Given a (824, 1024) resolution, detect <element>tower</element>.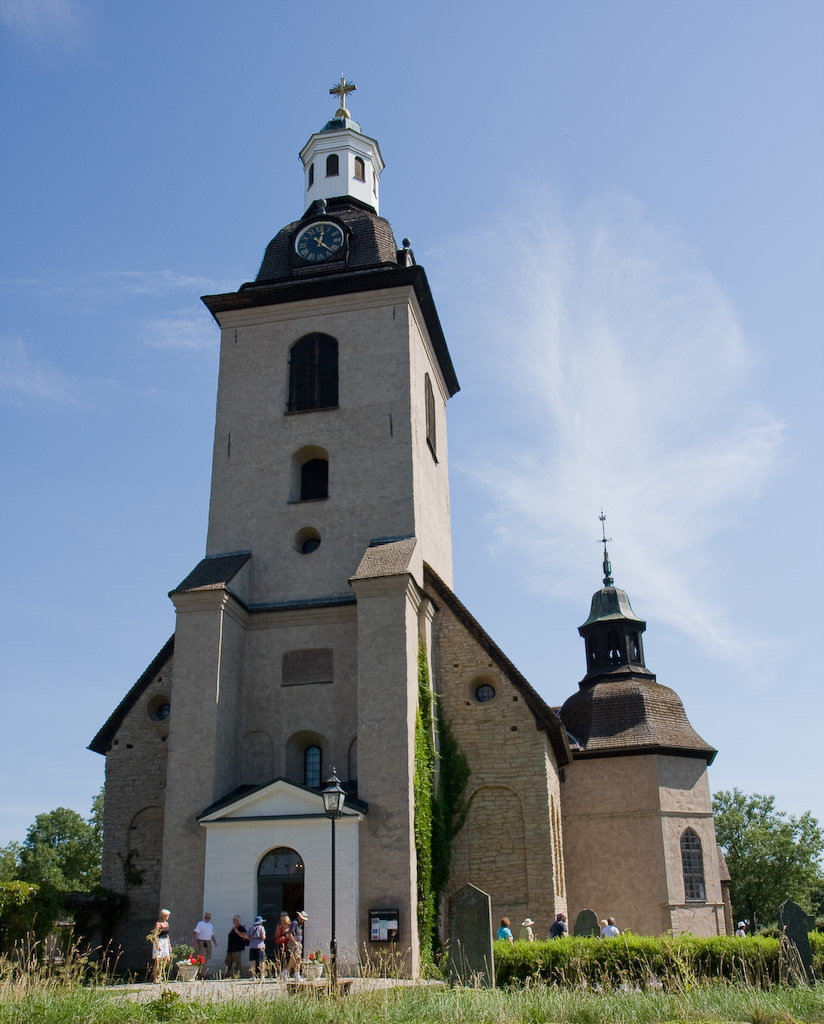
[89,79,566,984].
